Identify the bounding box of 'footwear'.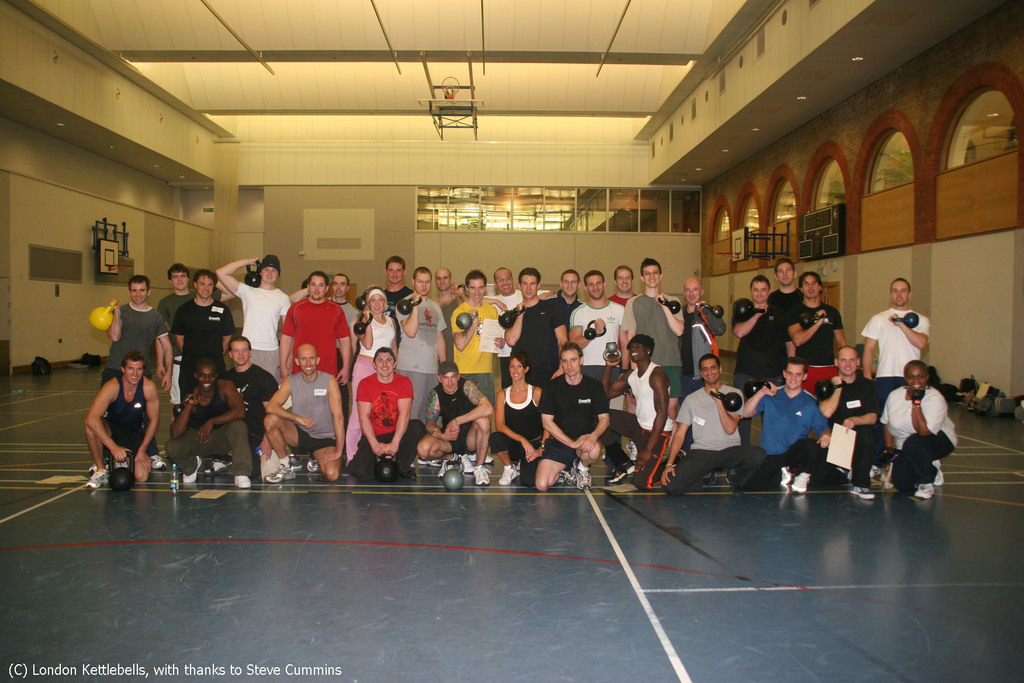
(497,465,518,486).
